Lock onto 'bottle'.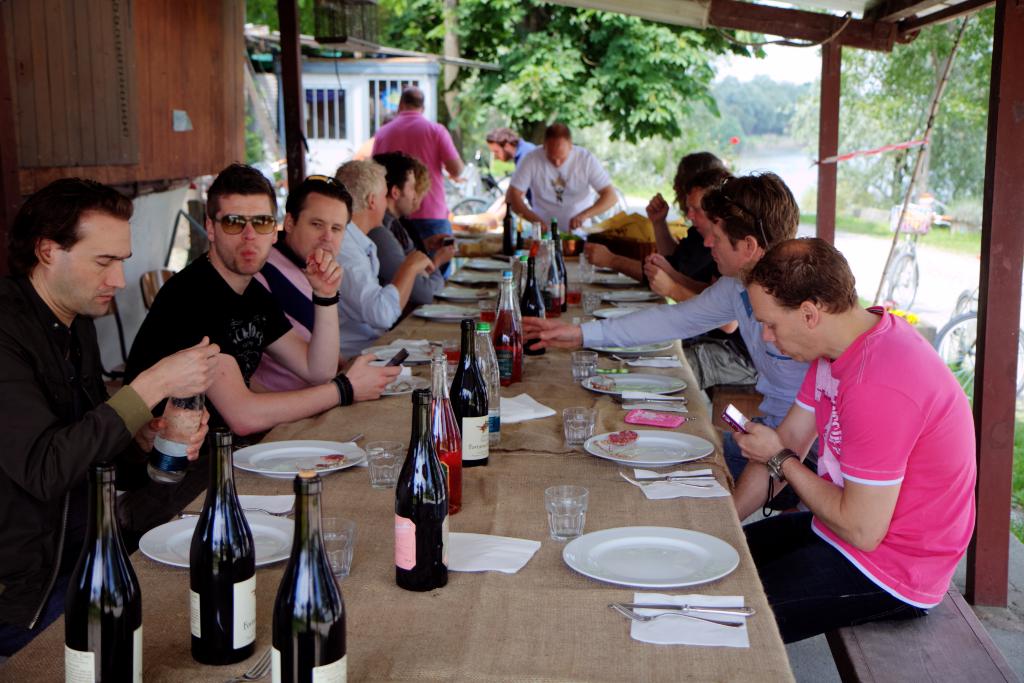
Locked: detection(481, 318, 500, 440).
